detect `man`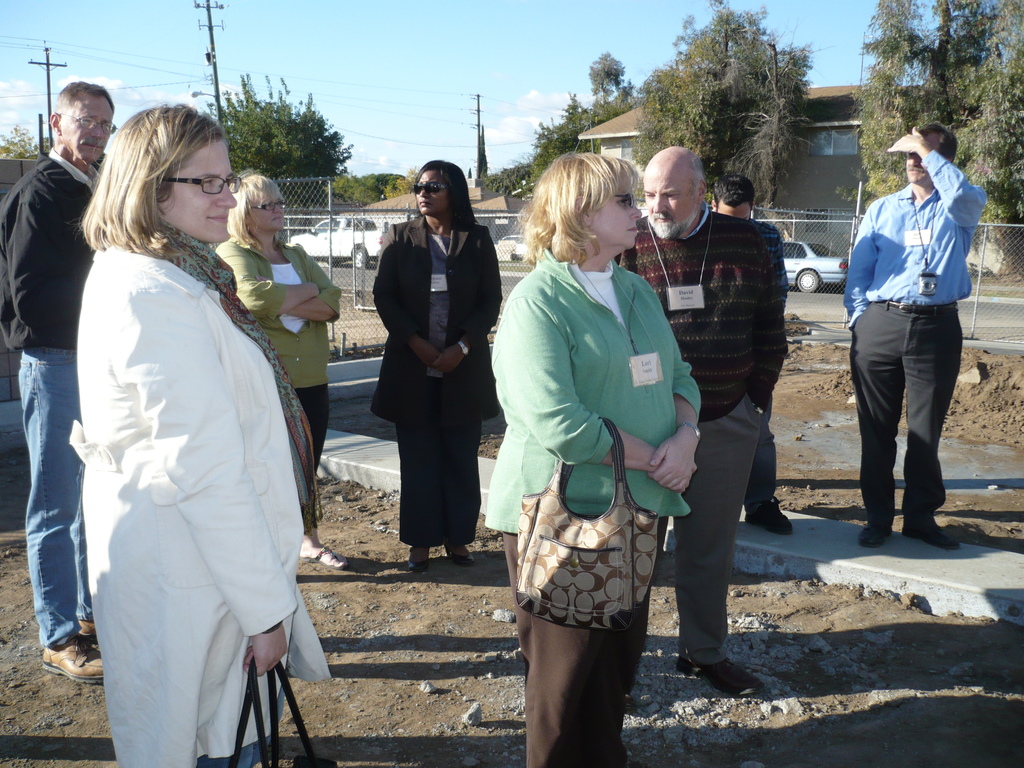
841,119,989,547
